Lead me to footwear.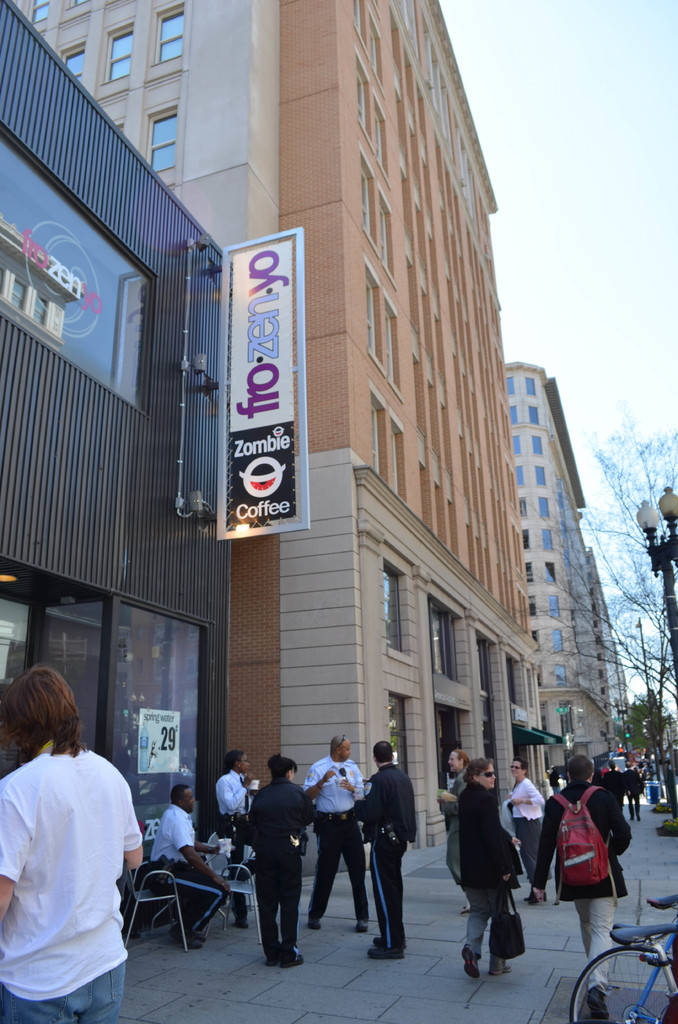
Lead to bbox(232, 914, 251, 929).
